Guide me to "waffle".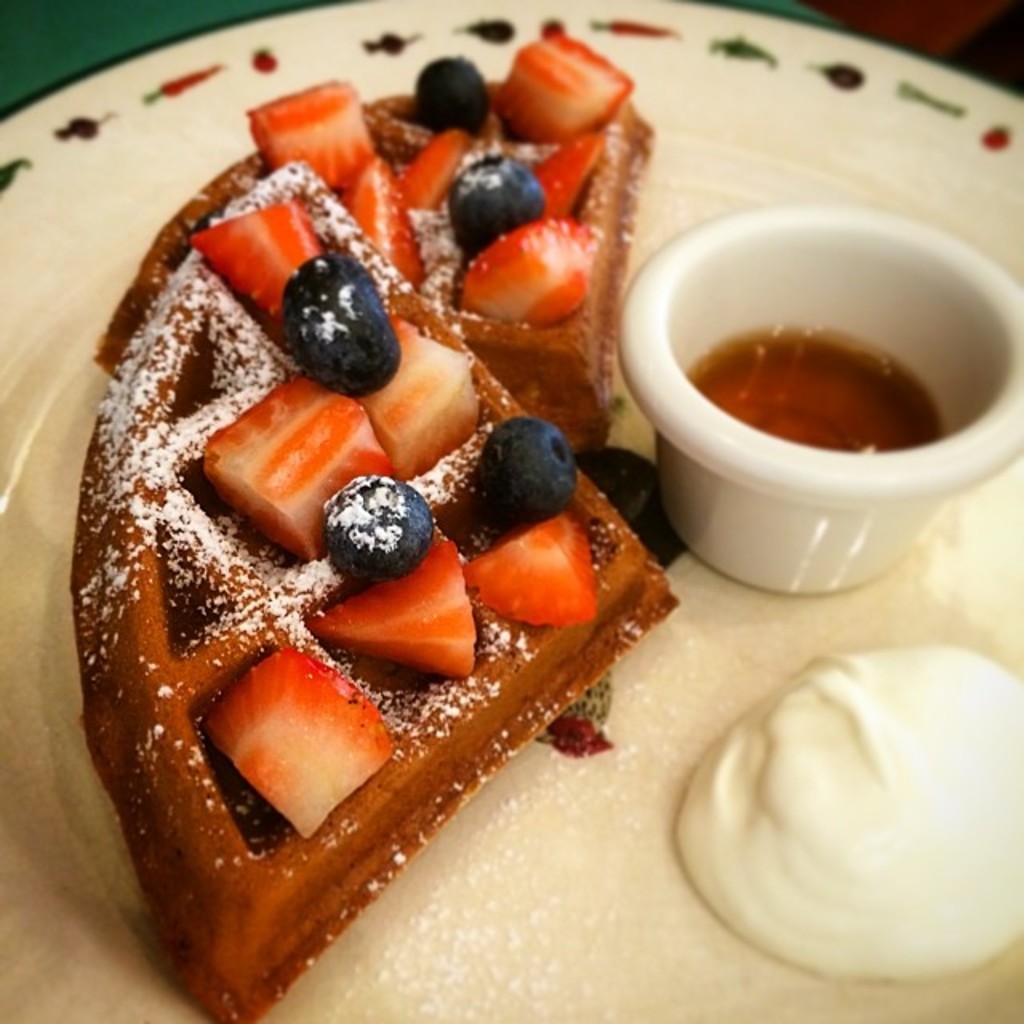
Guidance: 69/158/683/1022.
